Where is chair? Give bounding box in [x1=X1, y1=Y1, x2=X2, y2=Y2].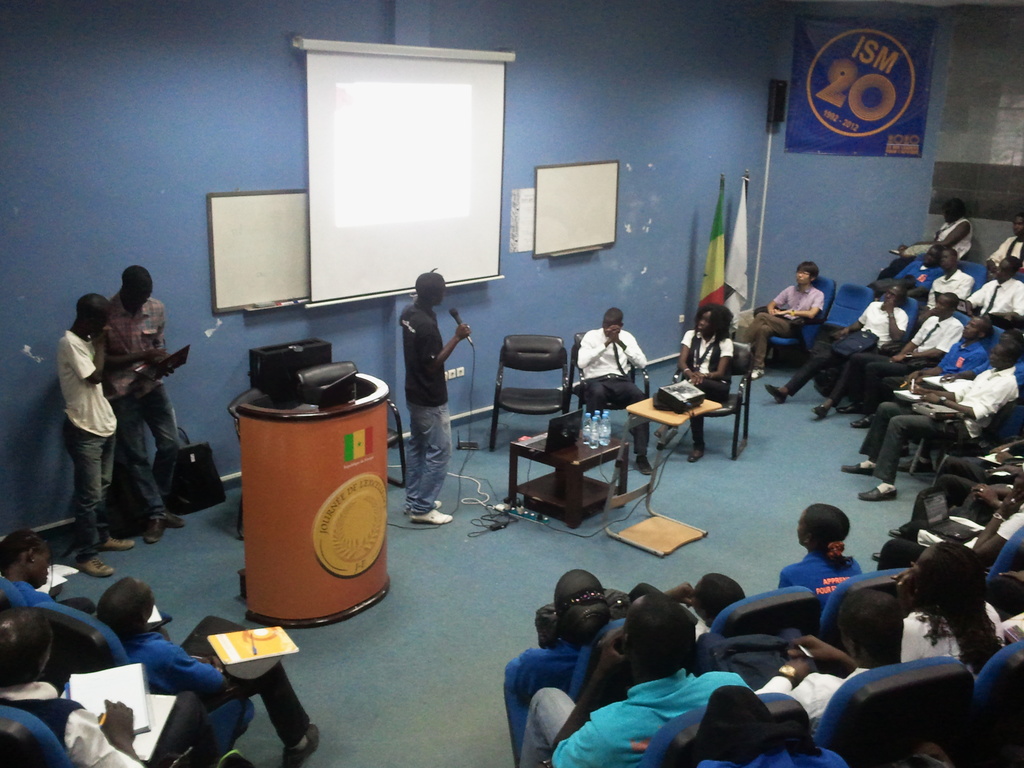
[x1=673, y1=340, x2=752, y2=460].
